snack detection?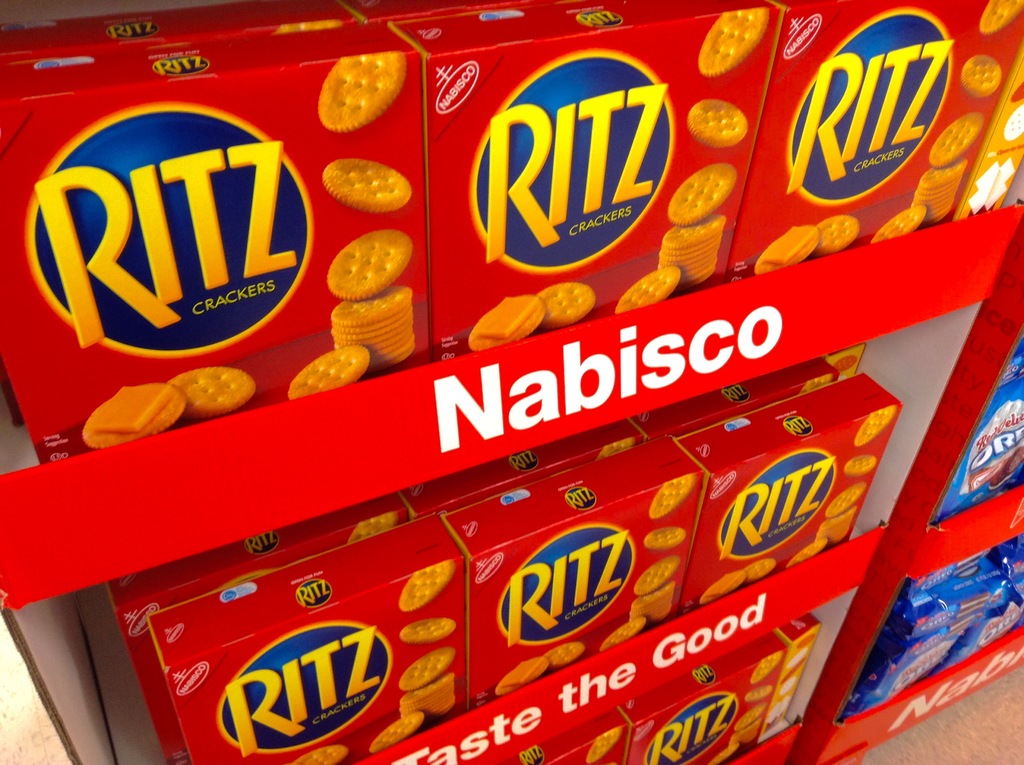
l=957, t=54, r=1002, b=97
